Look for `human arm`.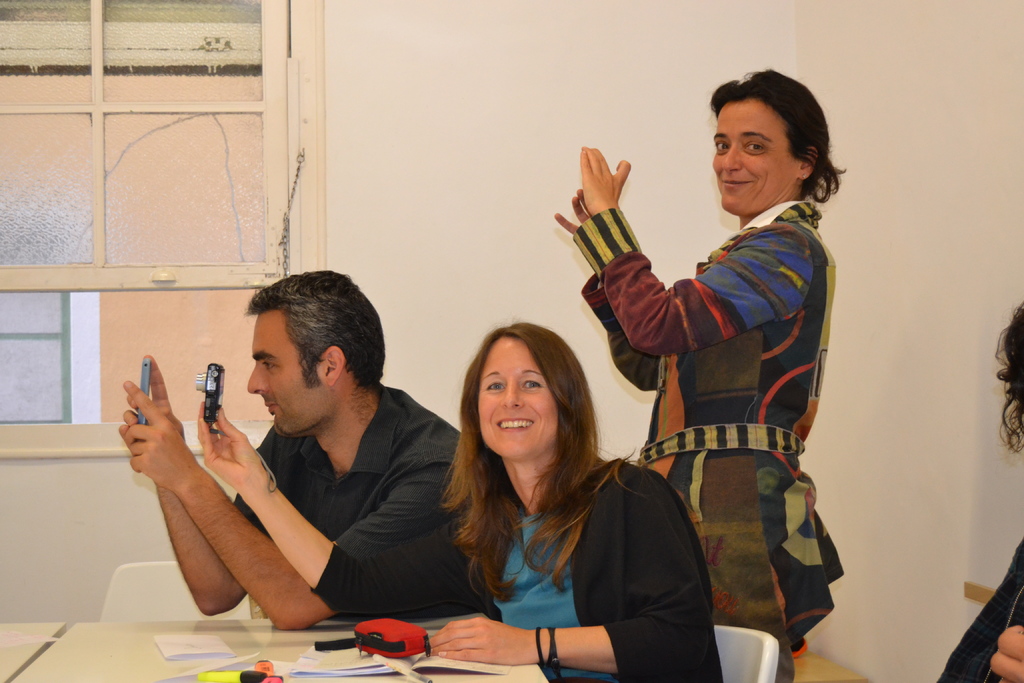
Found: 147 354 273 617.
